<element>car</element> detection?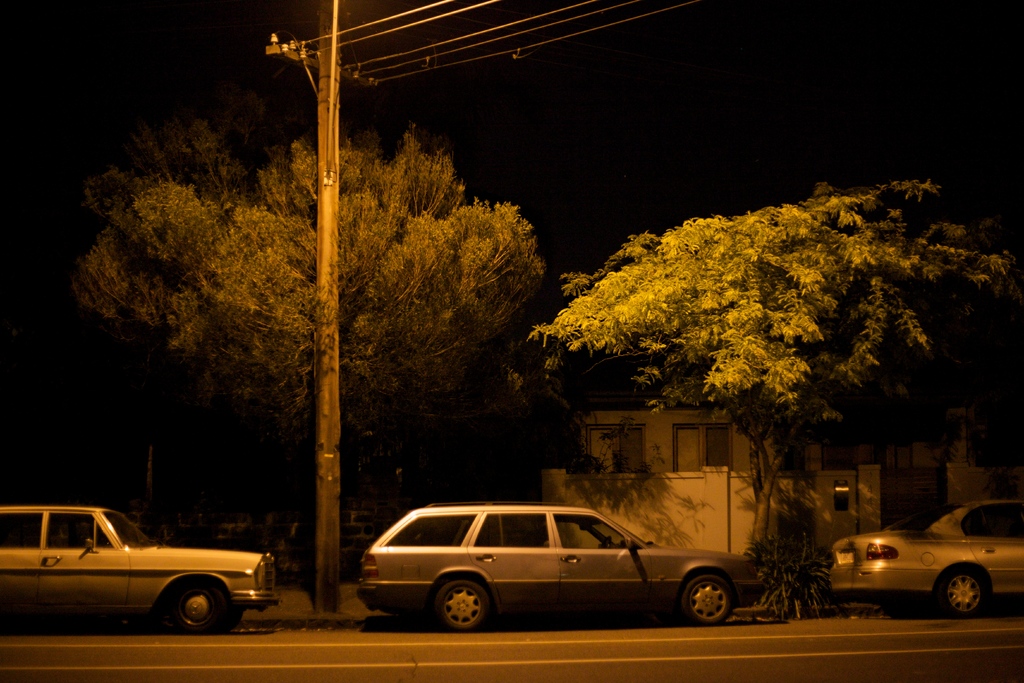
Rect(364, 509, 767, 635)
